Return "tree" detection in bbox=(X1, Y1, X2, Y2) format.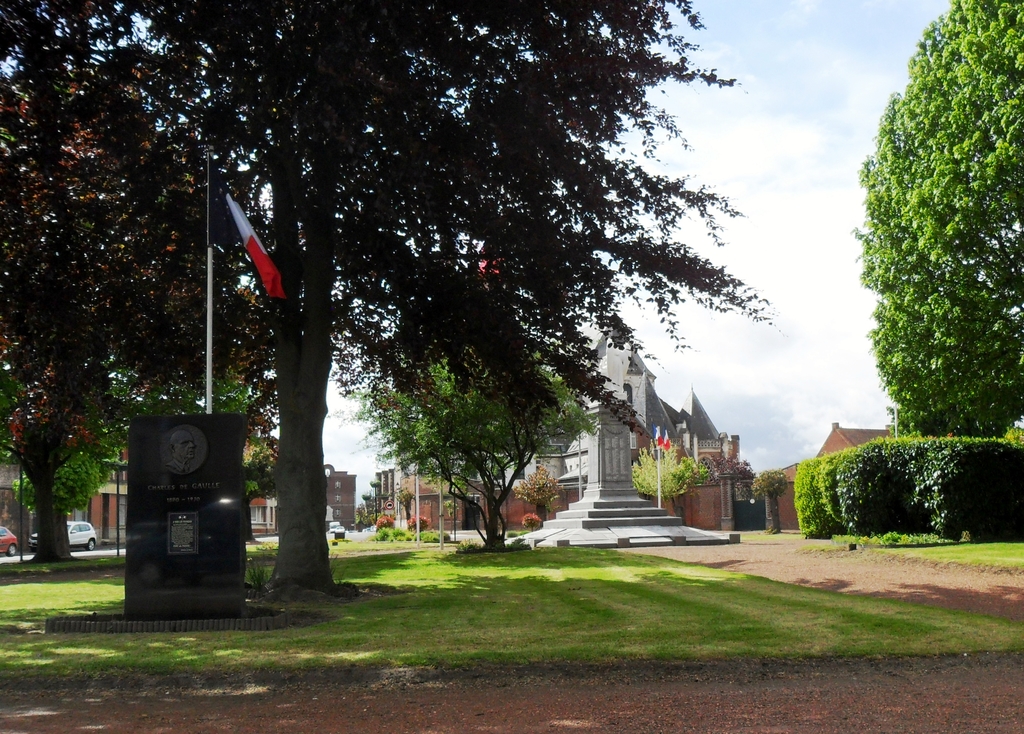
bbox=(0, 56, 286, 576).
